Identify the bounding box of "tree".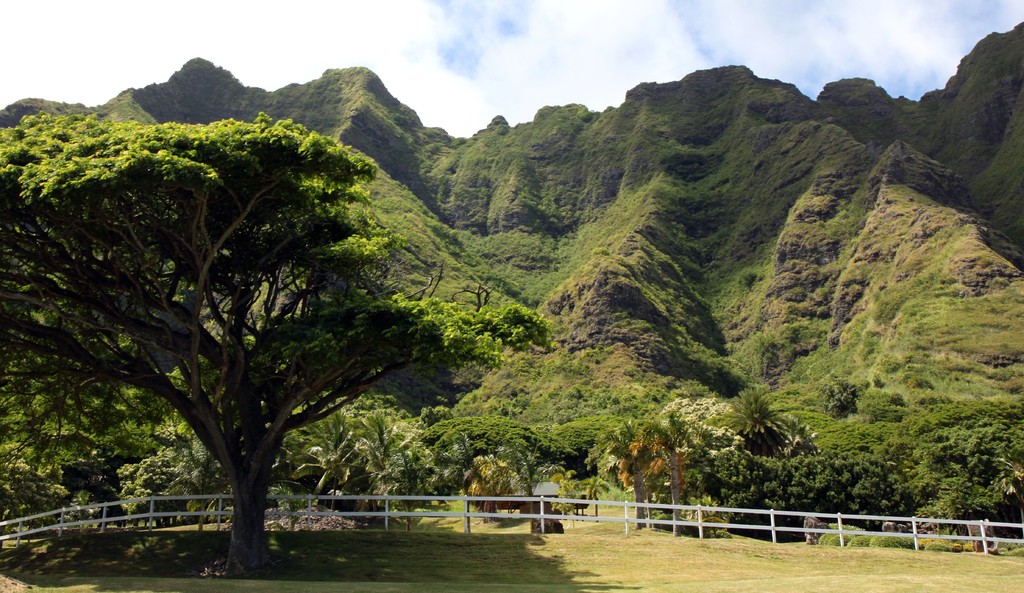
rect(10, 61, 543, 544).
